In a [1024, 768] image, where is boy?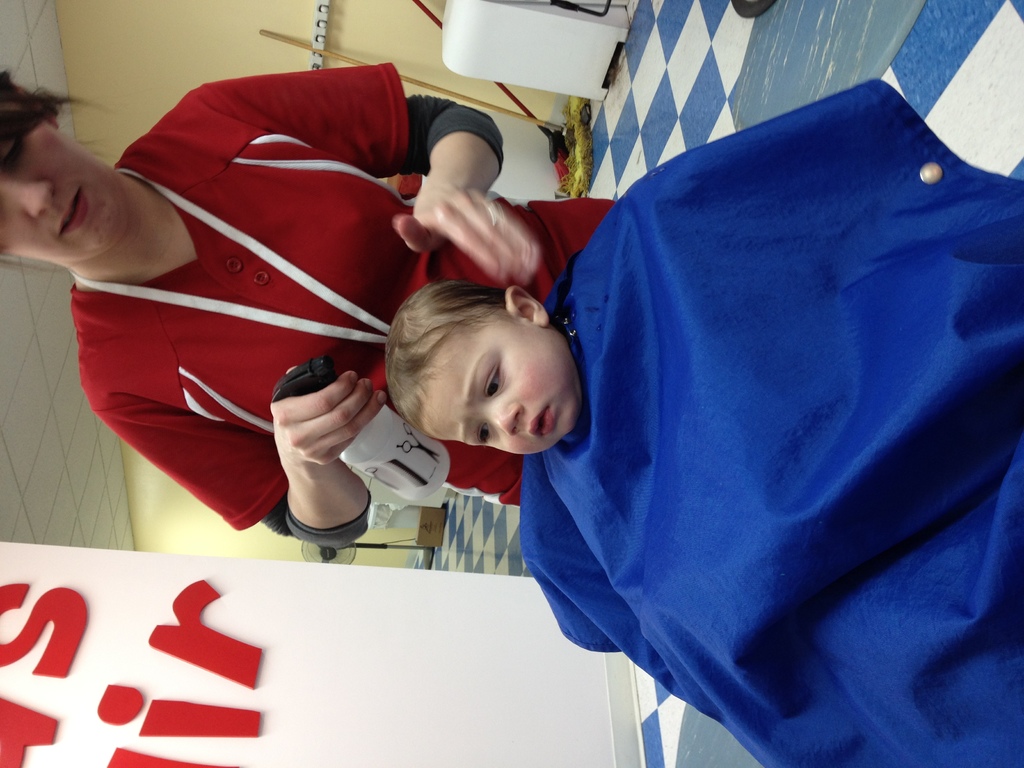
box(383, 77, 1023, 767).
